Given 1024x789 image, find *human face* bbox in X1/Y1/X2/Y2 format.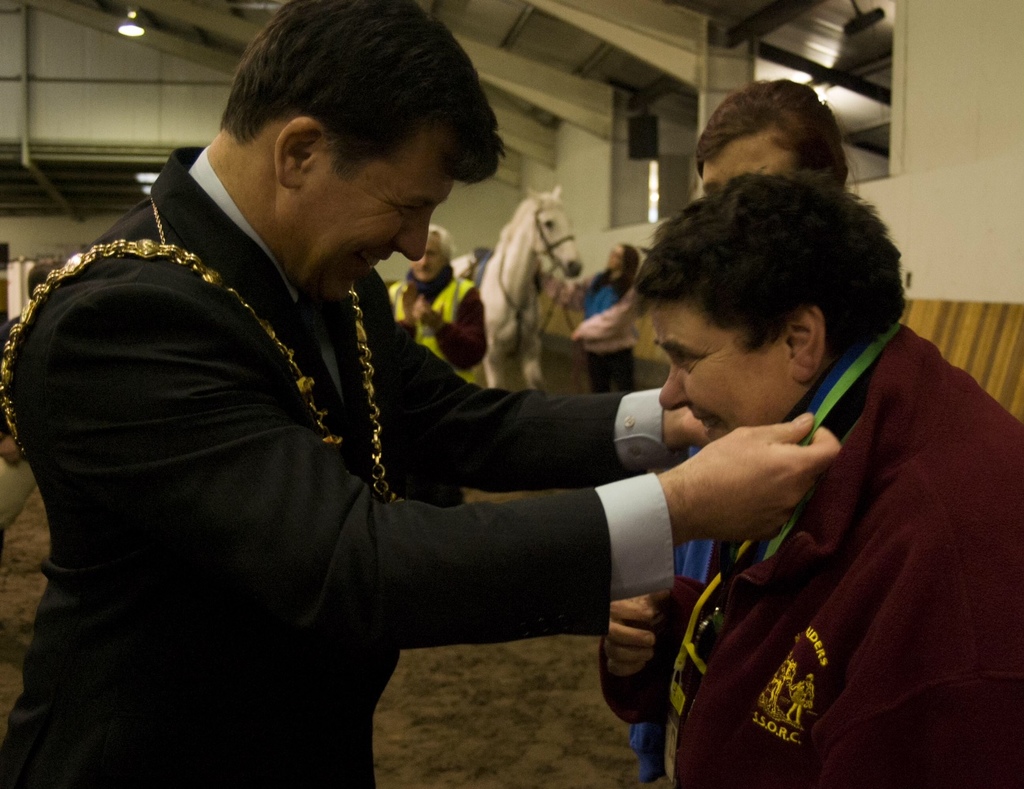
649/296/796/445.
